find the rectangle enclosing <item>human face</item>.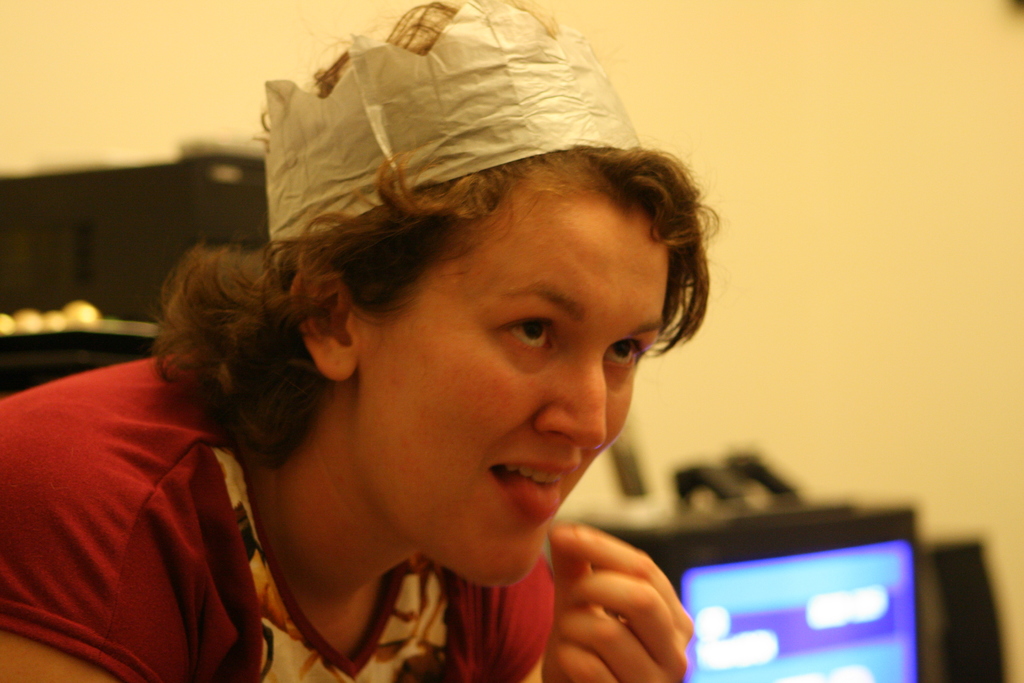
BBox(355, 208, 670, 589).
